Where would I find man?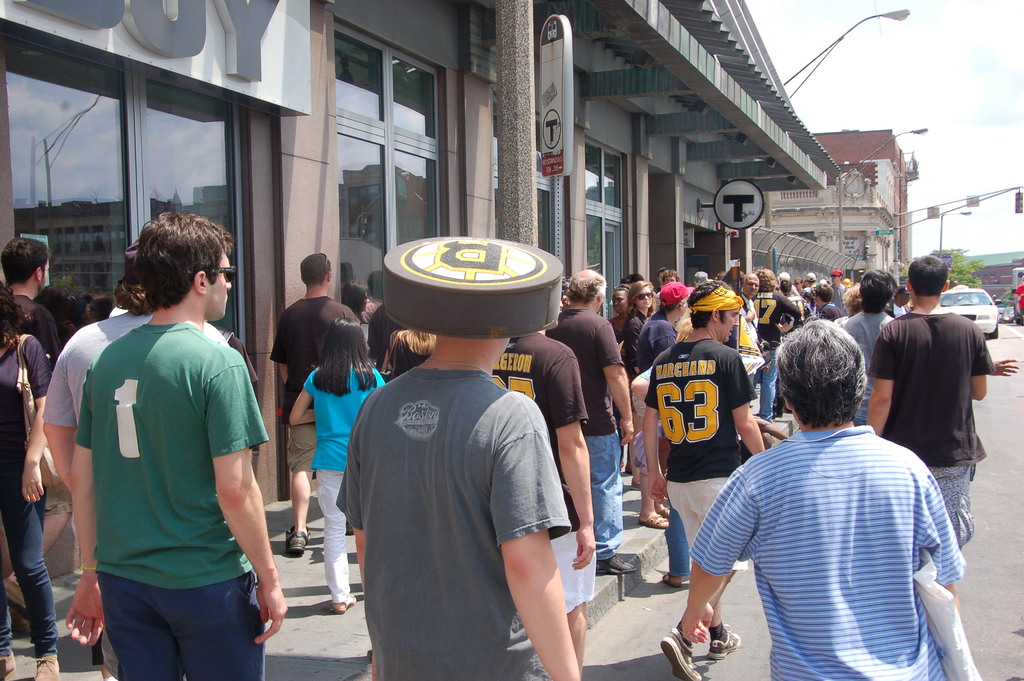
At left=817, top=283, right=838, bottom=320.
